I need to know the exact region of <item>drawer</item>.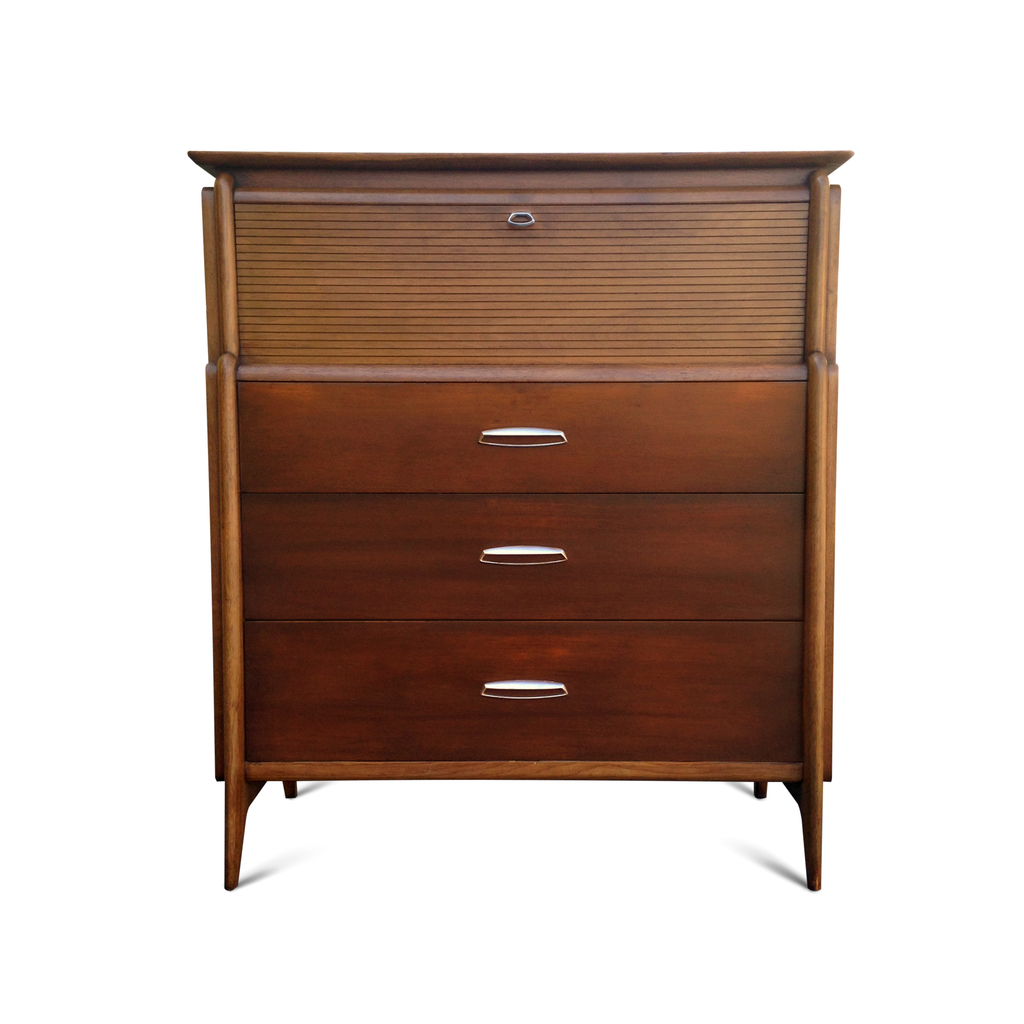
Region: rect(244, 619, 804, 760).
